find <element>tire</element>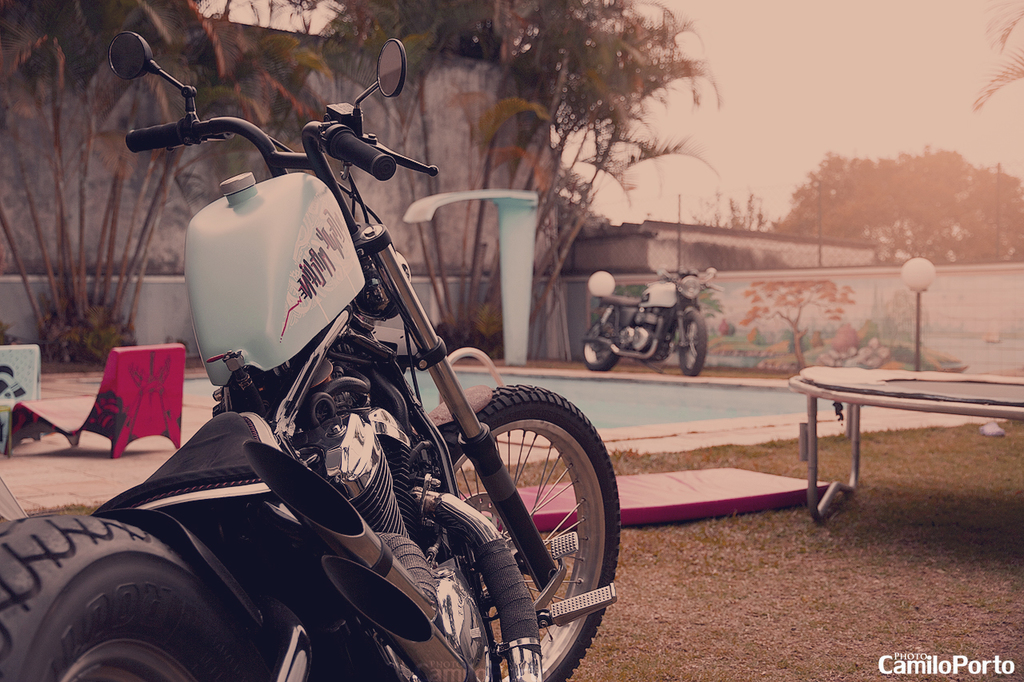
rect(15, 522, 218, 681)
